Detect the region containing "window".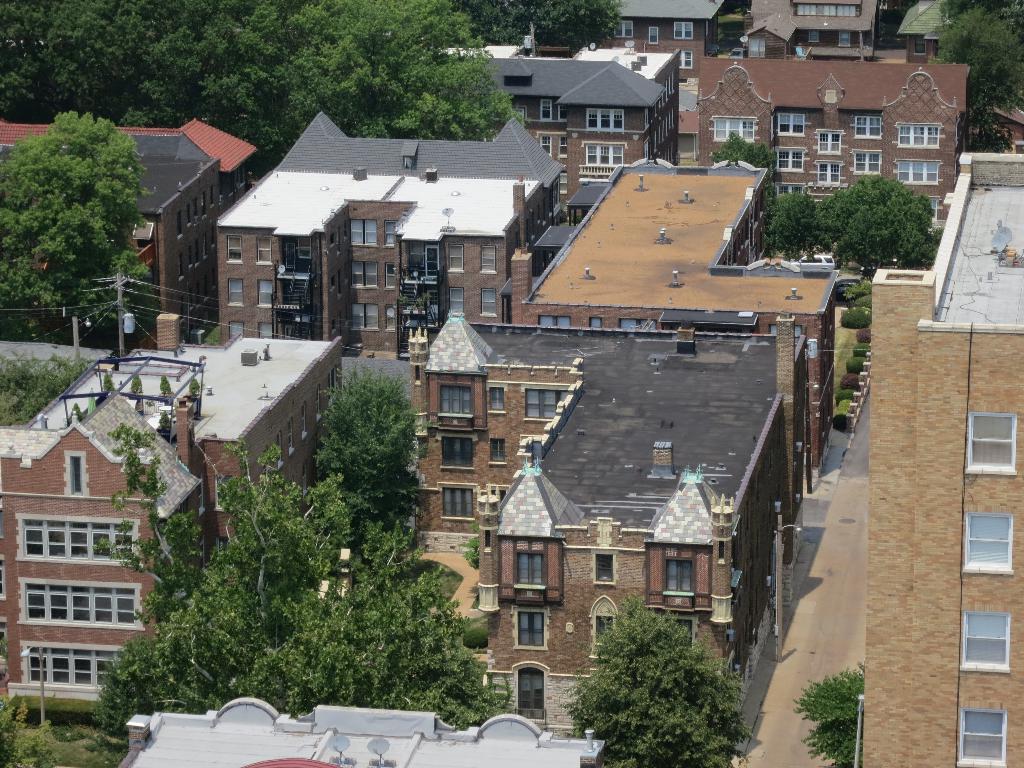
detection(969, 612, 1010, 666).
